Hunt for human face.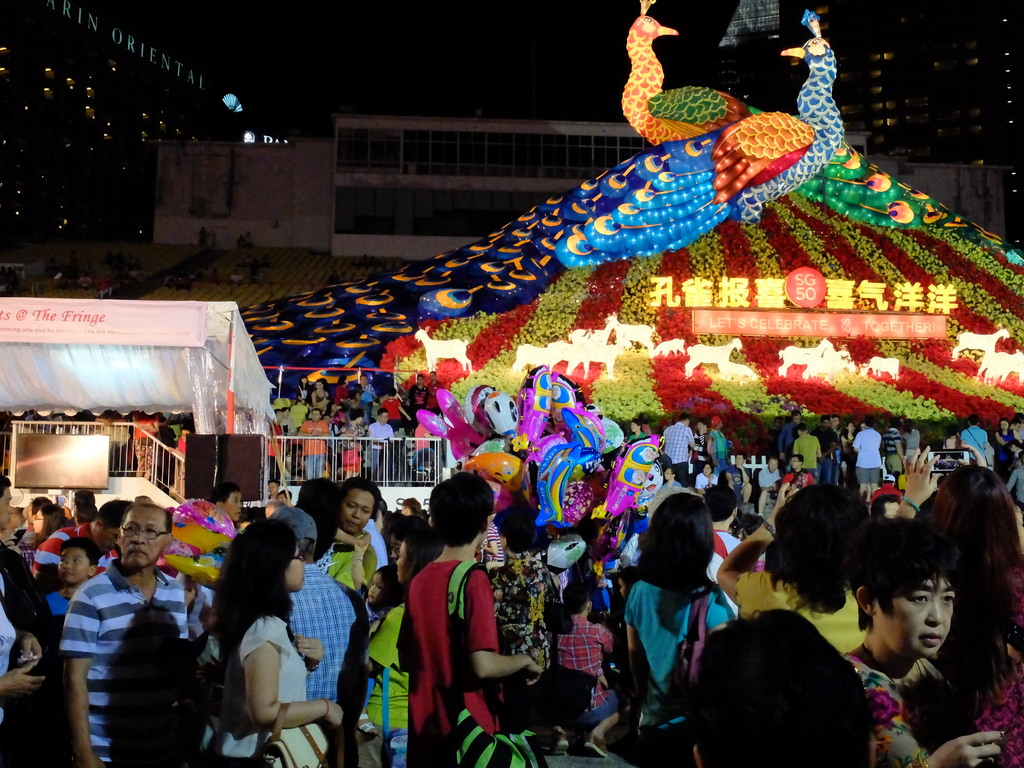
Hunted down at left=296, top=449, right=303, bottom=459.
